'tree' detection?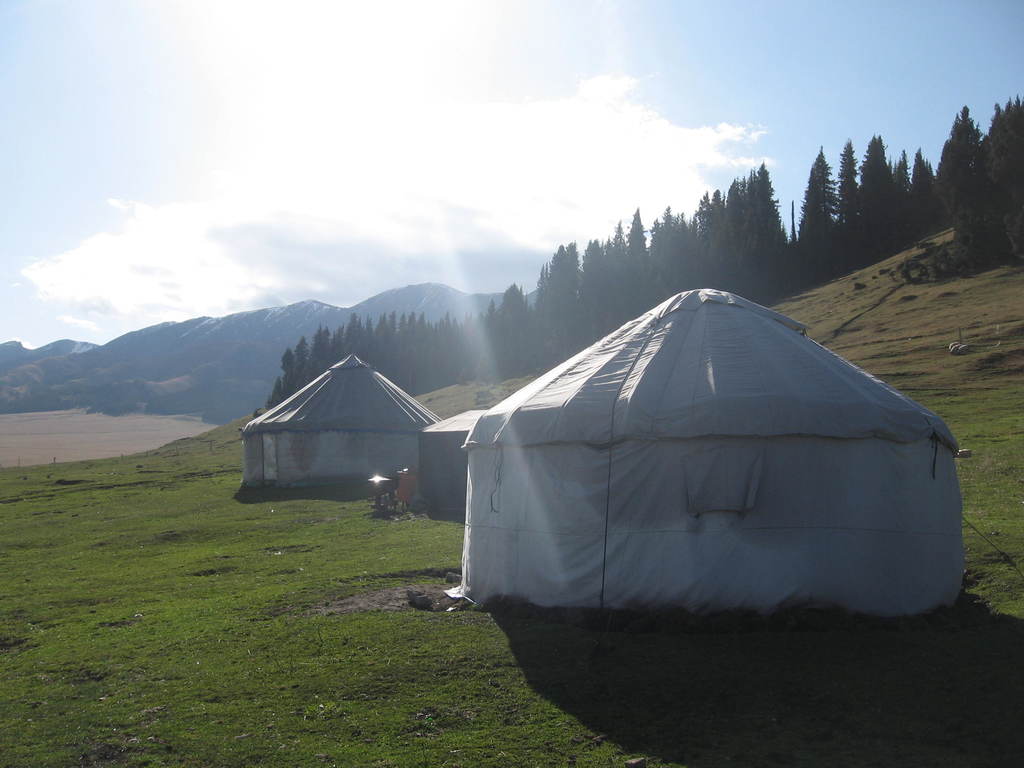
(348,316,356,347)
